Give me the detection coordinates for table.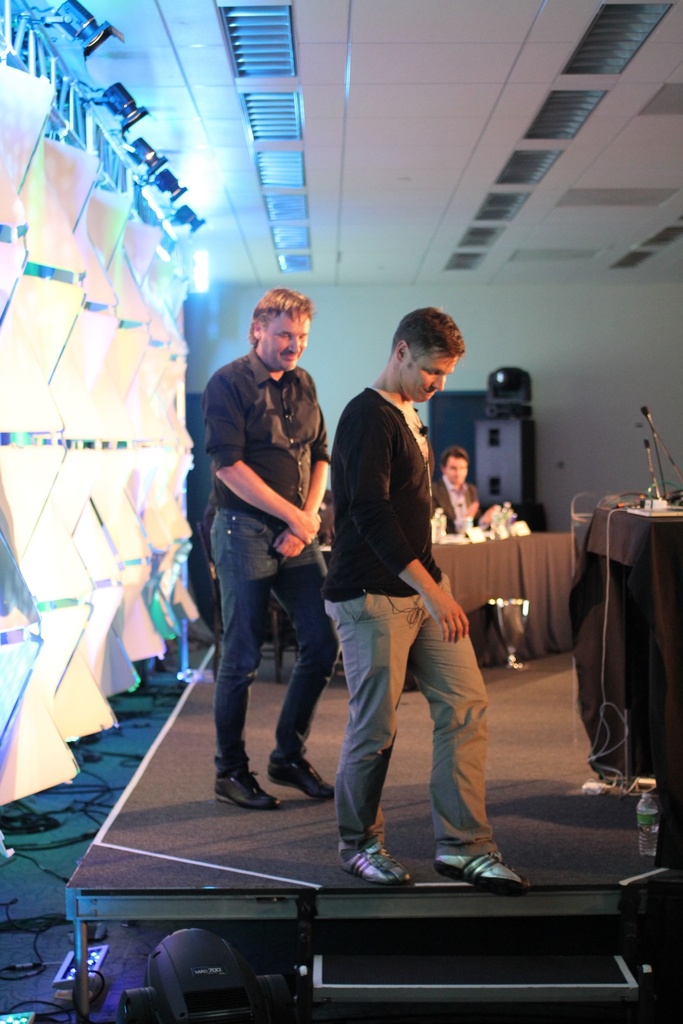
rect(568, 483, 682, 810).
